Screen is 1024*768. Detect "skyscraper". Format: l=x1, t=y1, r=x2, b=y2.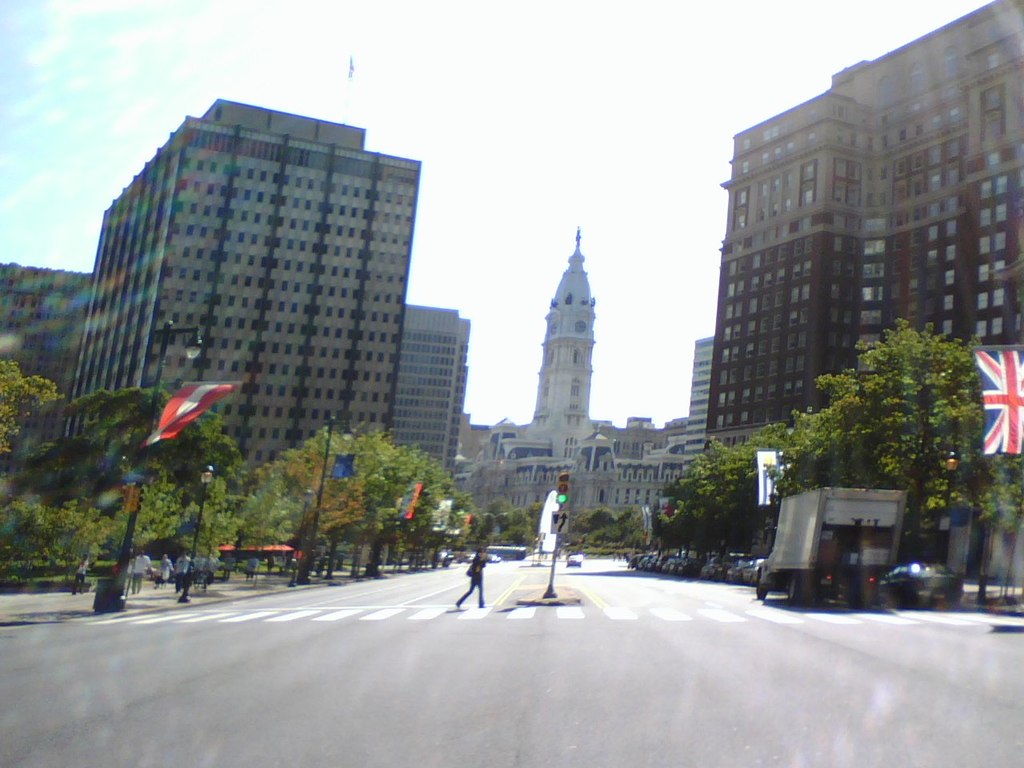
l=391, t=290, r=471, b=490.
